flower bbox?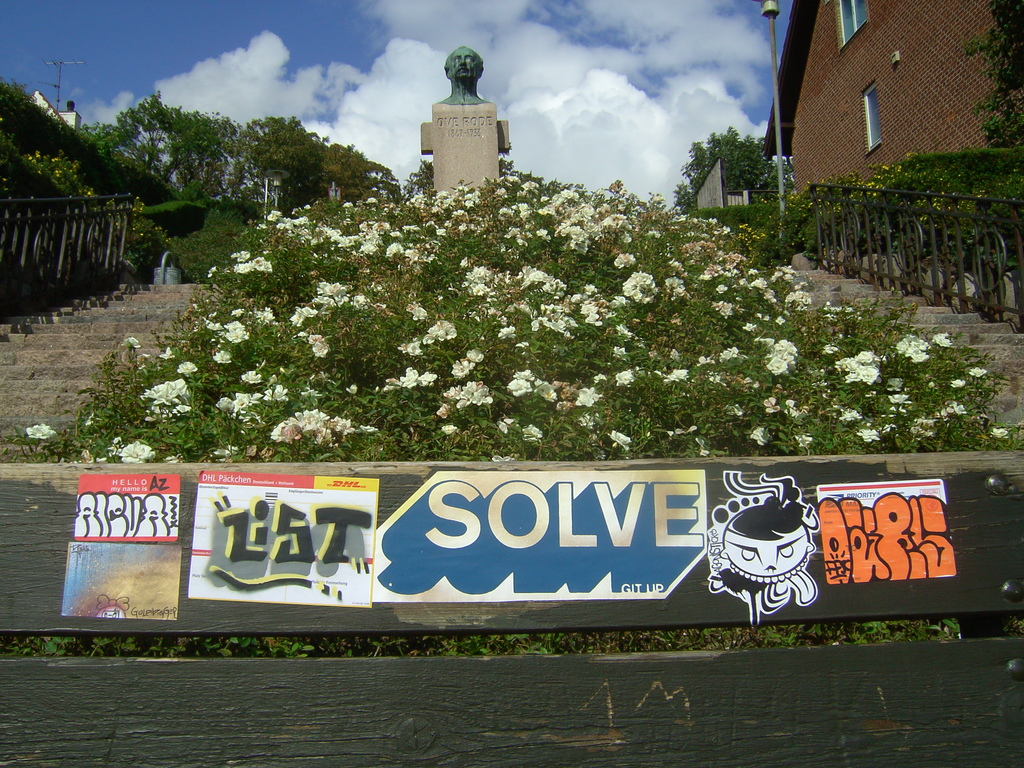
x1=401 y1=301 x2=428 y2=321
